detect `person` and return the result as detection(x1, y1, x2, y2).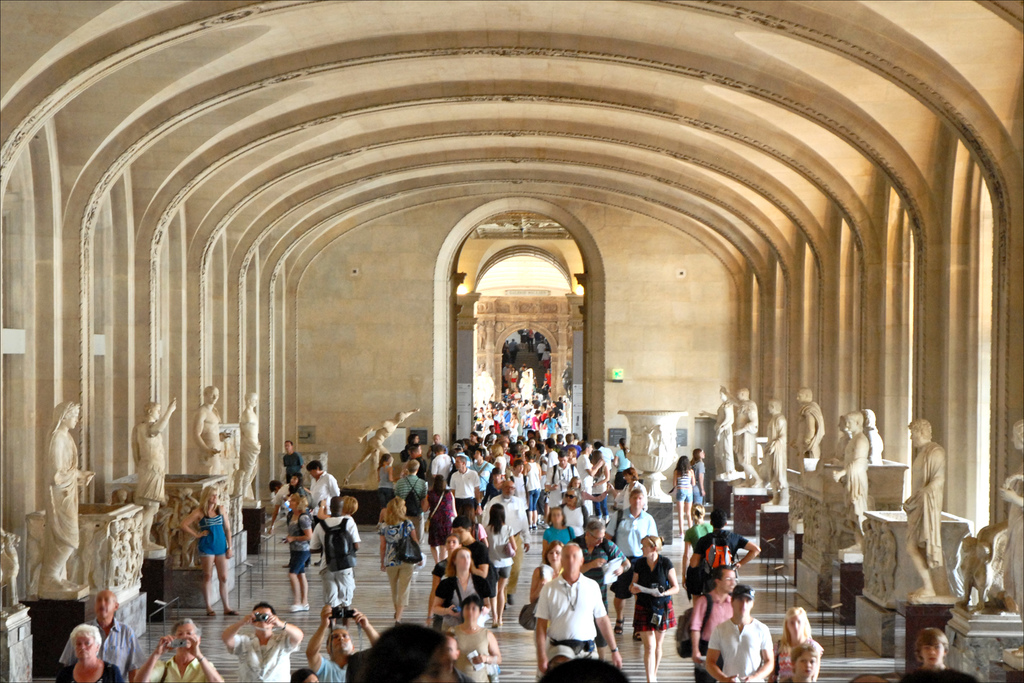
detection(534, 539, 625, 671).
